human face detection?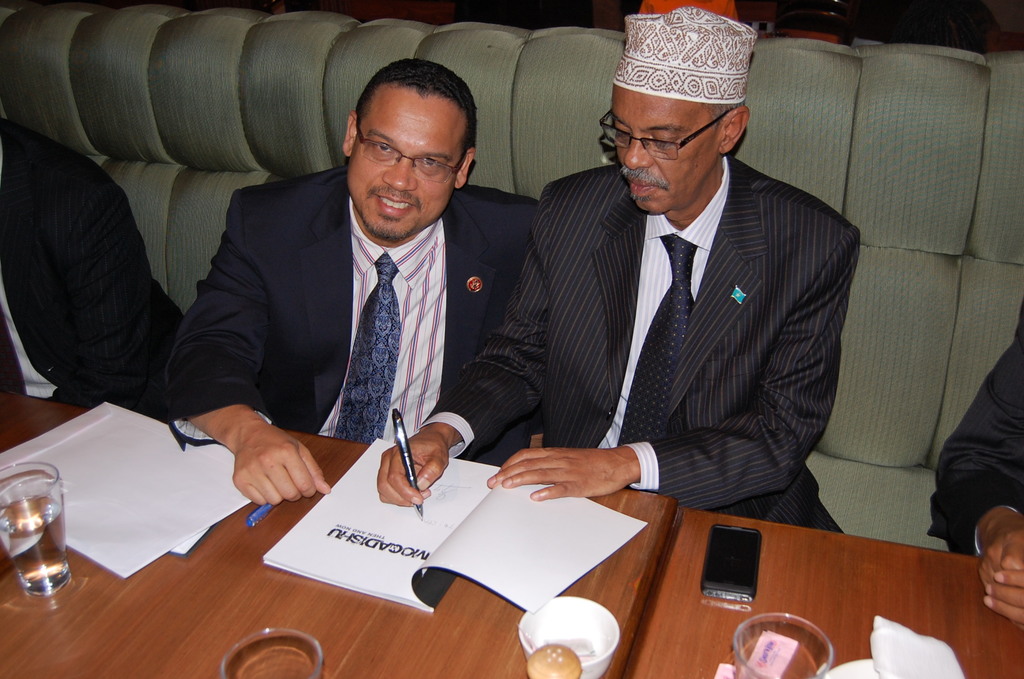
region(609, 86, 717, 213)
